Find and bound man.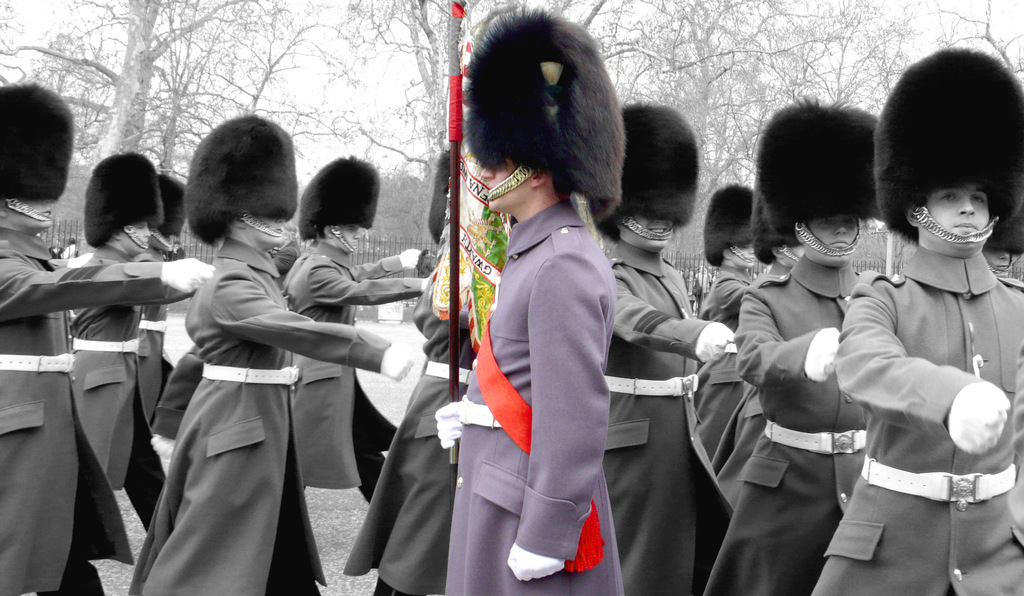
Bound: bbox=(710, 185, 804, 503).
